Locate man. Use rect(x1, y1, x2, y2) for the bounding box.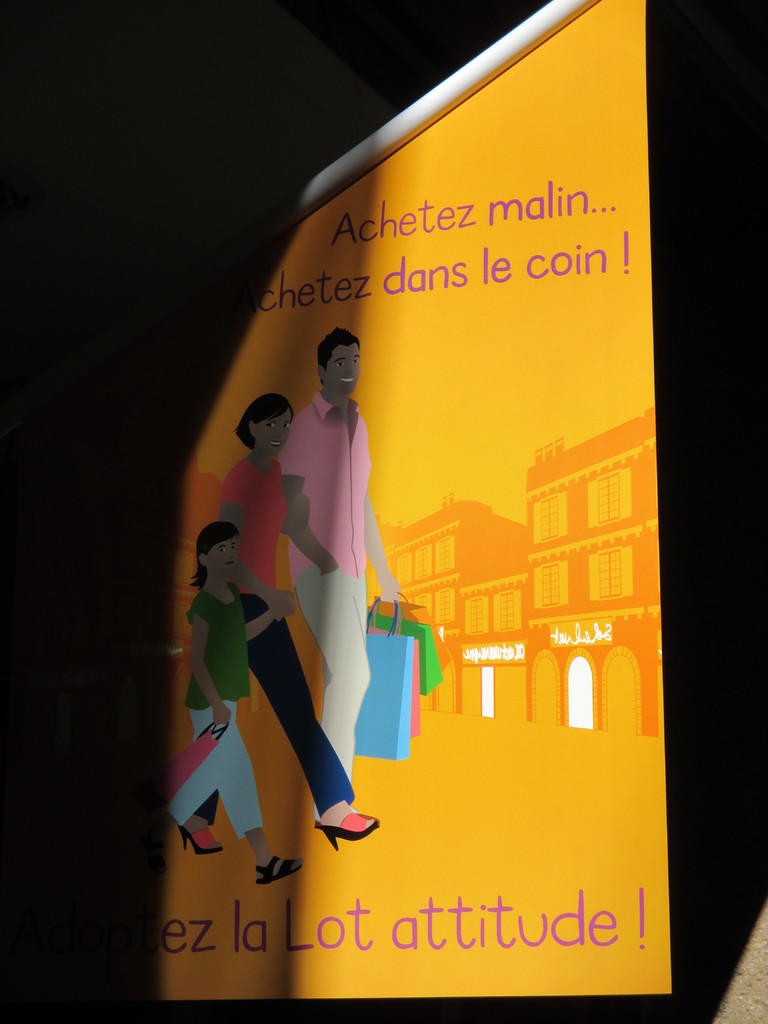
rect(262, 312, 389, 840).
